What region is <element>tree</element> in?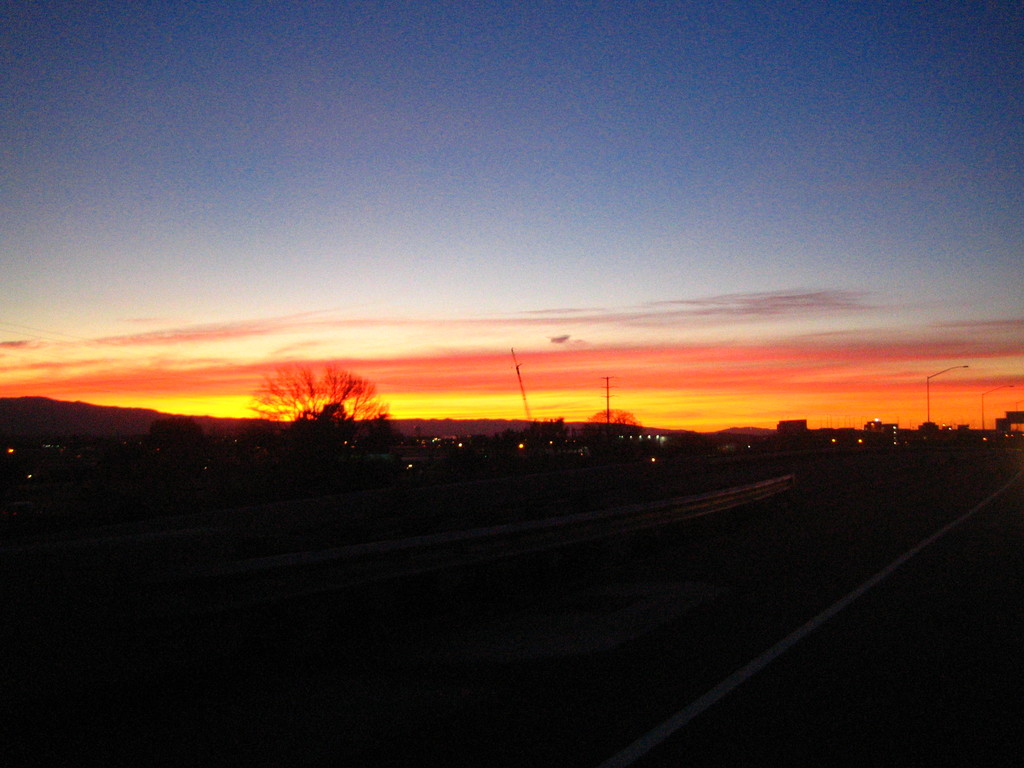
251:353:410:461.
